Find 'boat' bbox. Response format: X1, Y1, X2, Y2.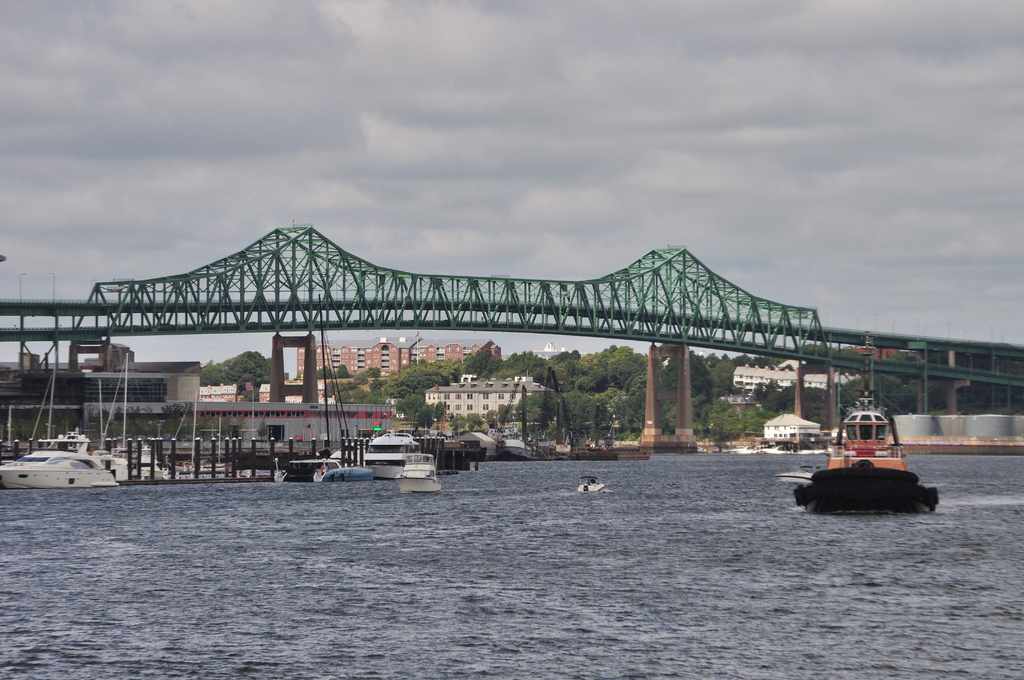
784, 419, 947, 520.
